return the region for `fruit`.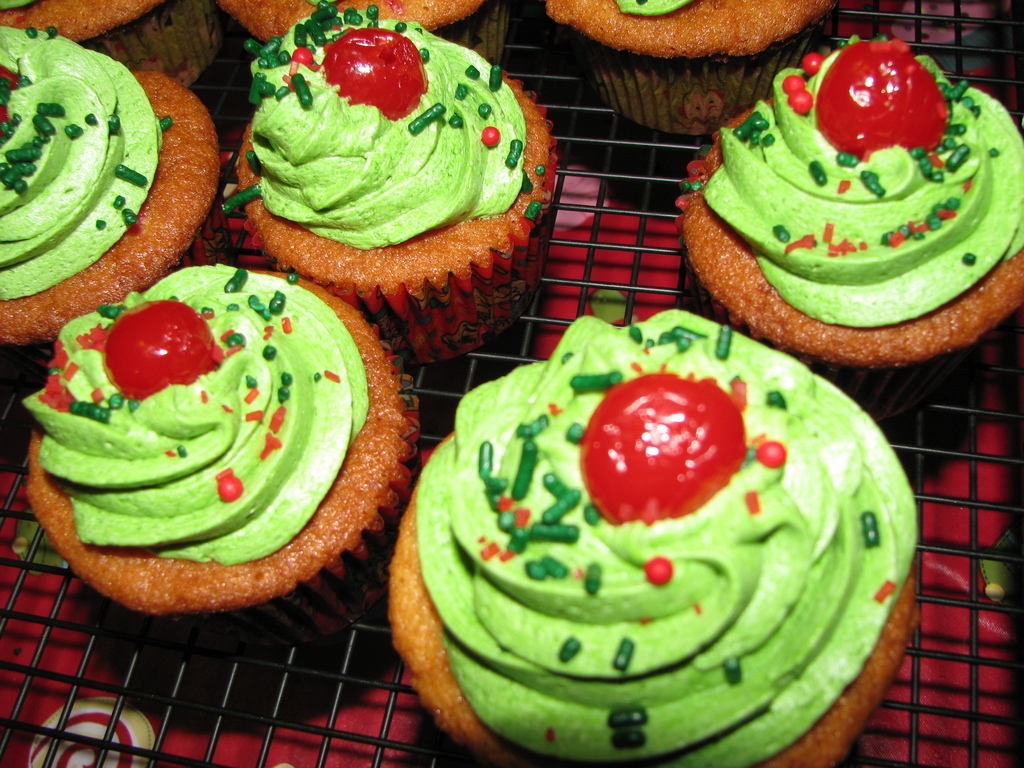
box=[320, 21, 435, 123].
